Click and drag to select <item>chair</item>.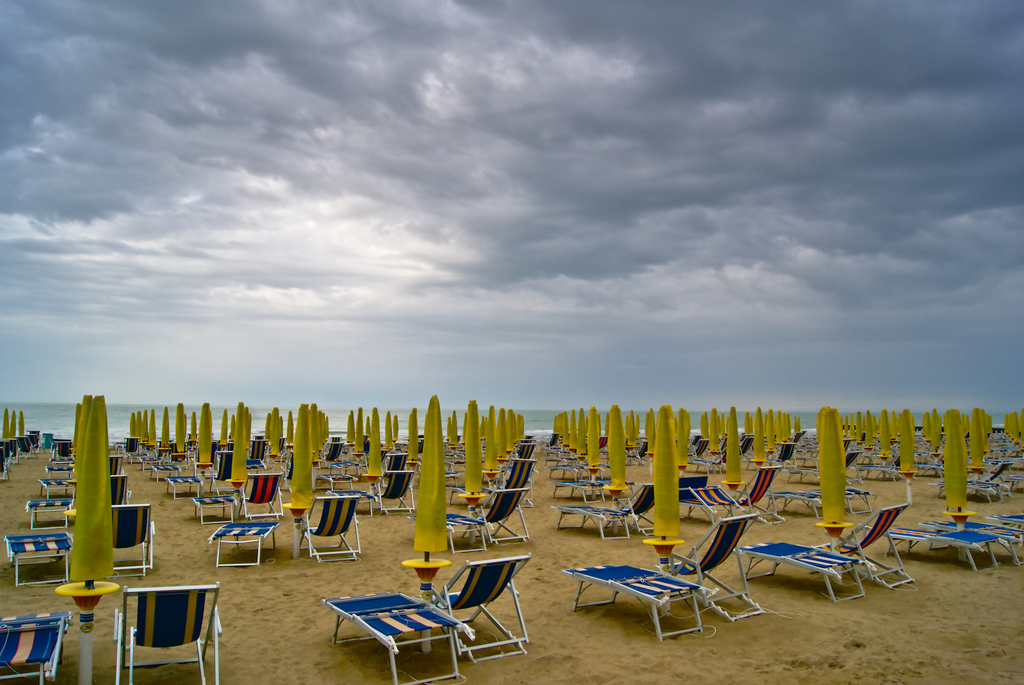
Selection: 498,456,537,496.
